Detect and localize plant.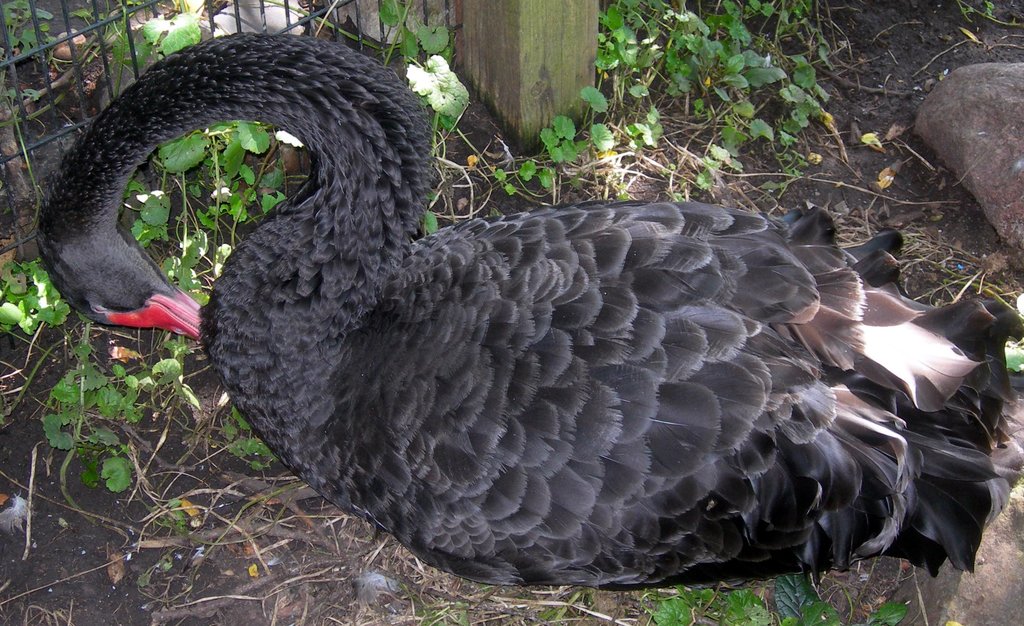
Localized at bbox=[108, 10, 198, 86].
